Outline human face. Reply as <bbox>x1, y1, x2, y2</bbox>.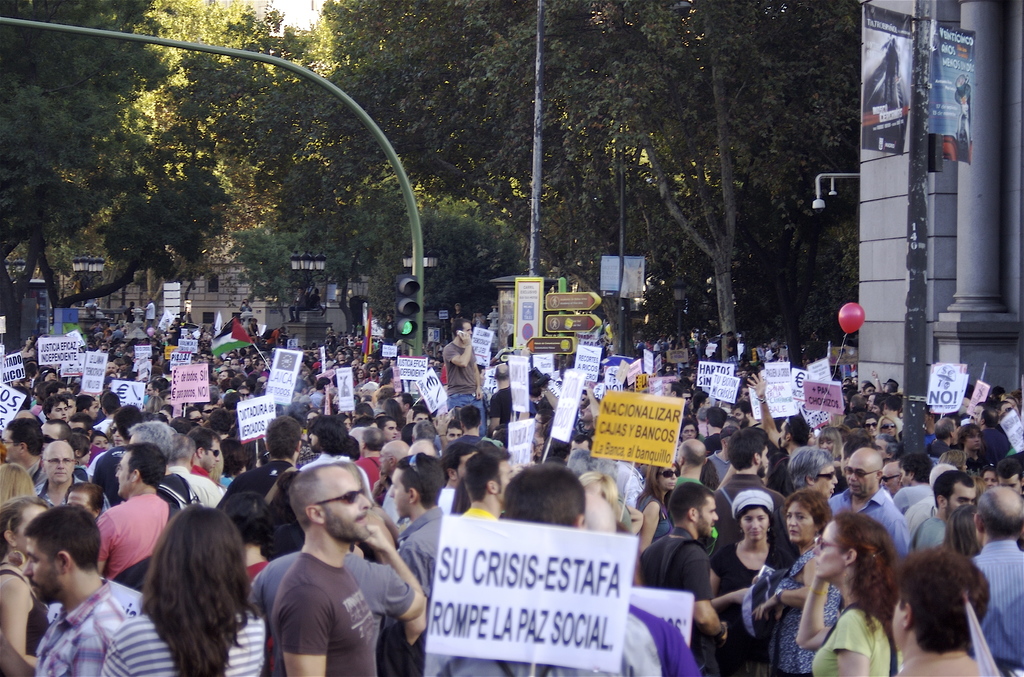
<bbox>702, 500, 719, 529</bbox>.
